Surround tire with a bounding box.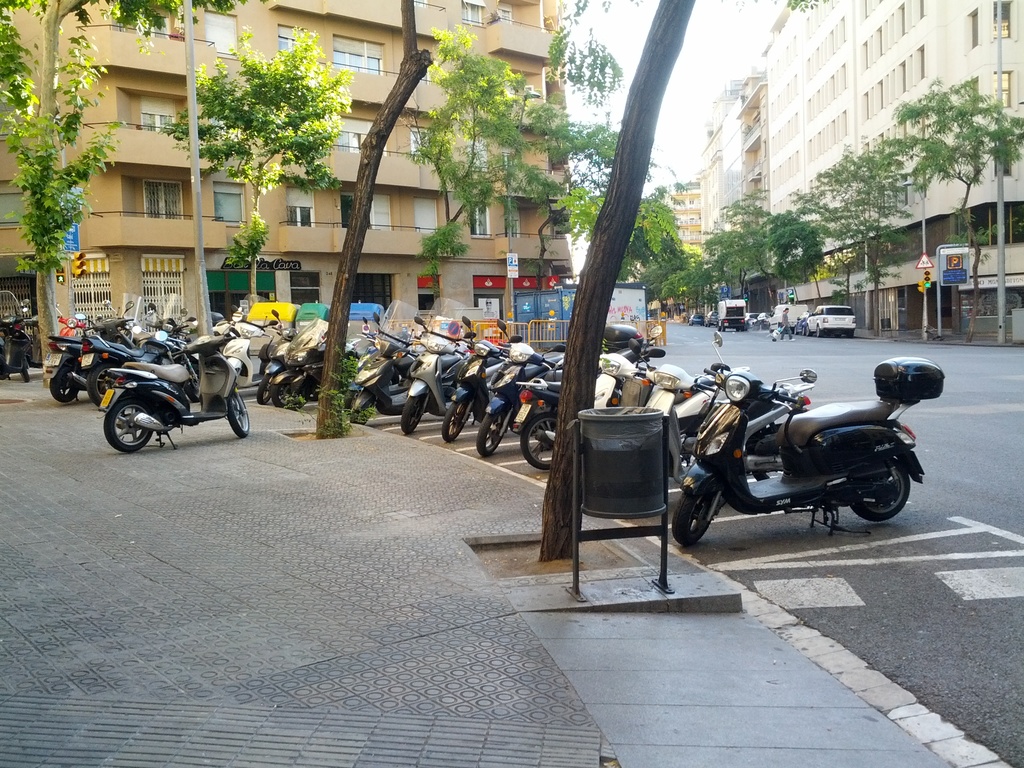
{"left": 0, "top": 350, "right": 10, "bottom": 383}.
